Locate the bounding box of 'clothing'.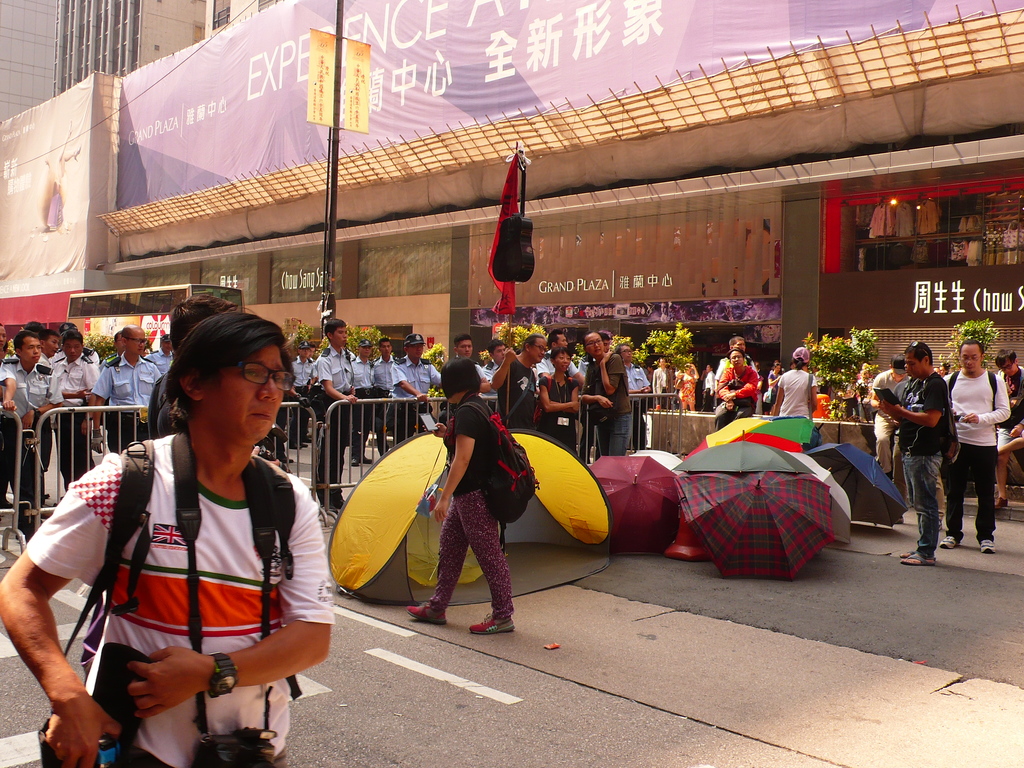
Bounding box: left=942, top=364, right=1014, bottom=534.
